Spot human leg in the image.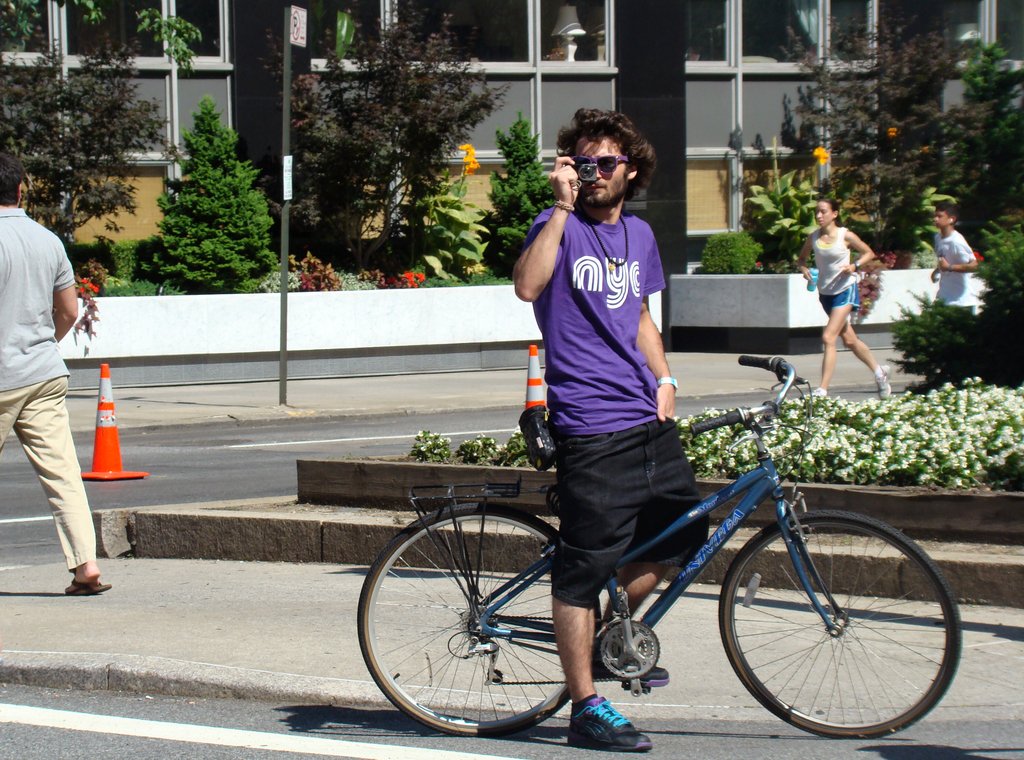
human leg found at bbox=(558, 405, 646, 749).
